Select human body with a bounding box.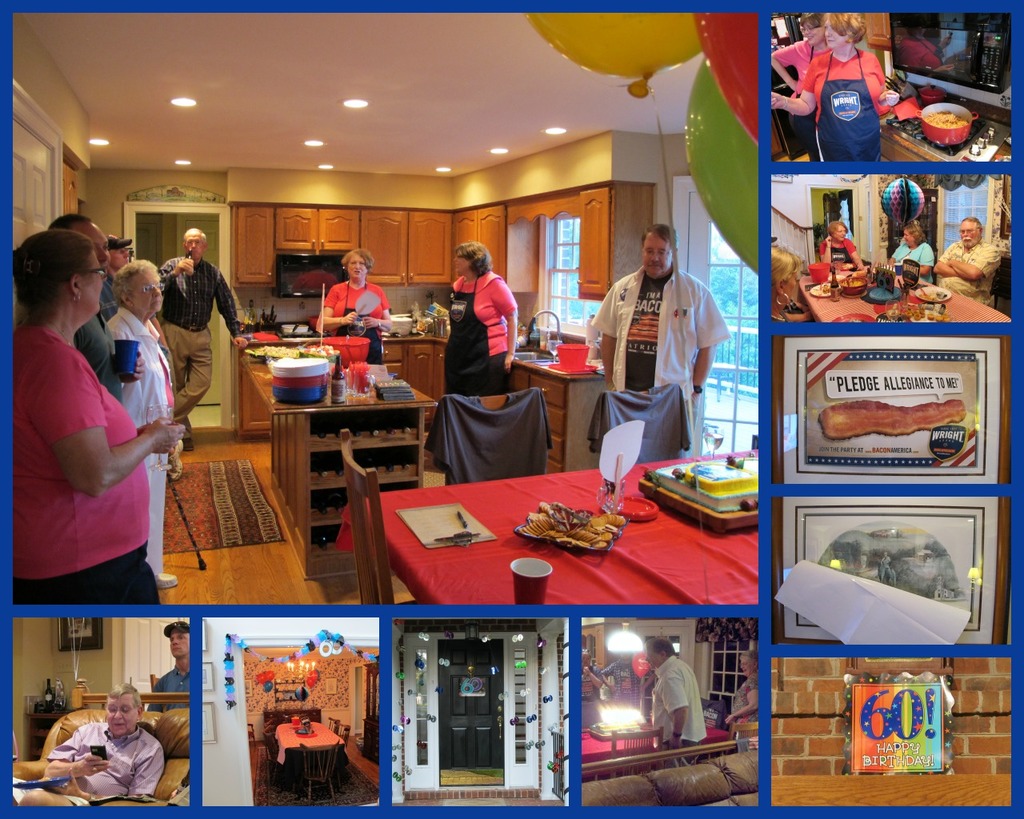
bbox=(15, 719, 170, 807).
